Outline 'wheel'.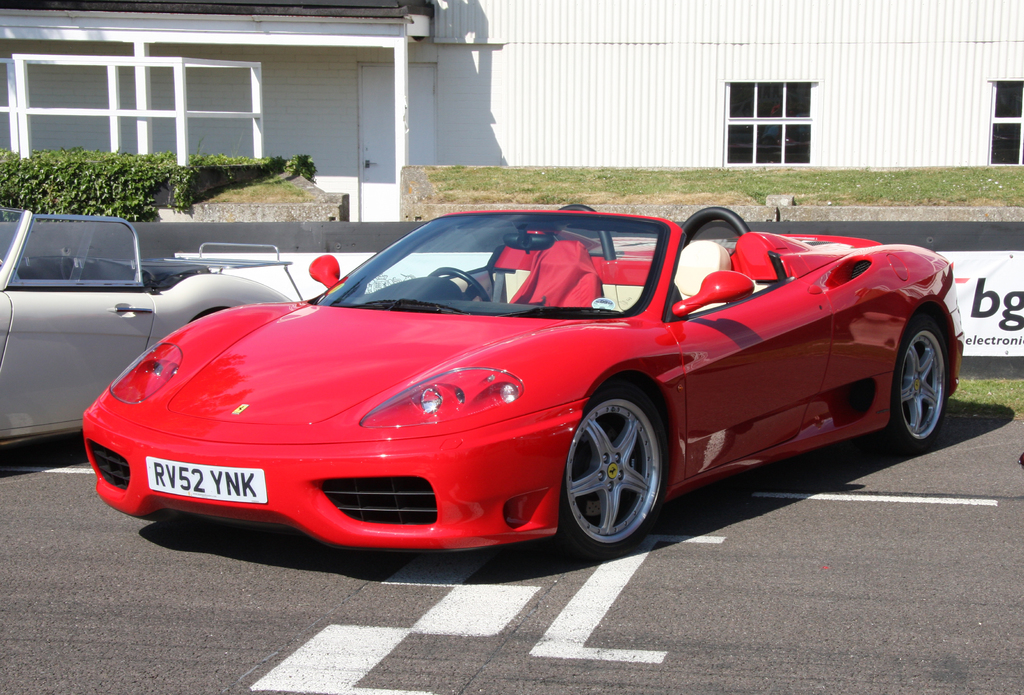
Outline: [left=568, top=394, right=673, bottom=550].
